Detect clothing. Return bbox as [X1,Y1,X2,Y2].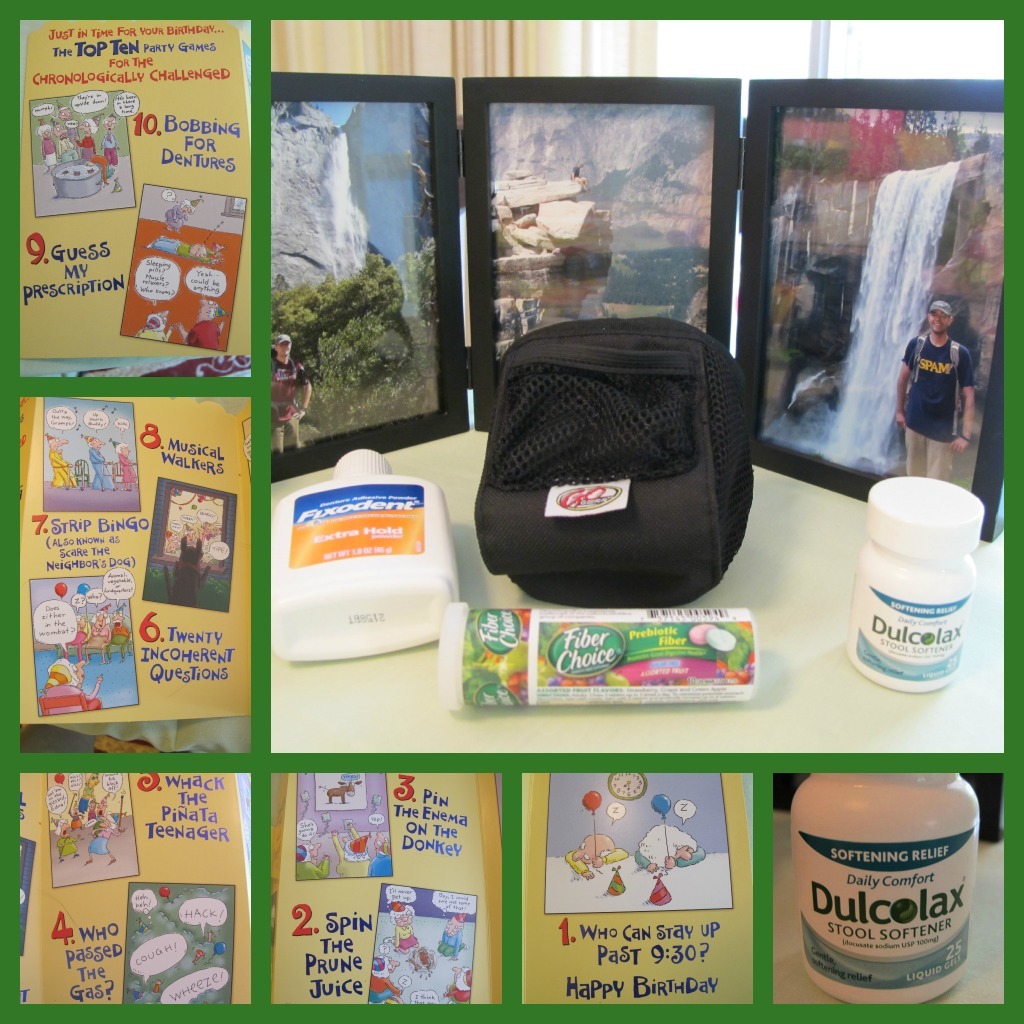
[270,359,308,449].
